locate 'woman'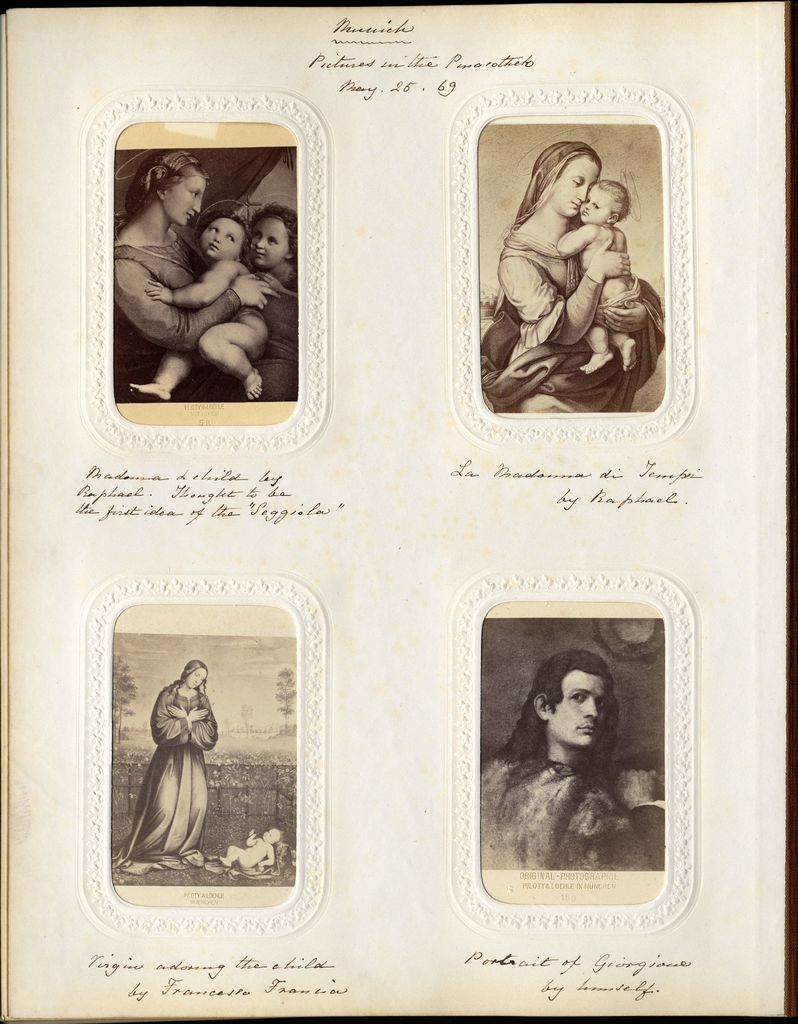
<bbox>112, 659, 218, 874</bbox>
